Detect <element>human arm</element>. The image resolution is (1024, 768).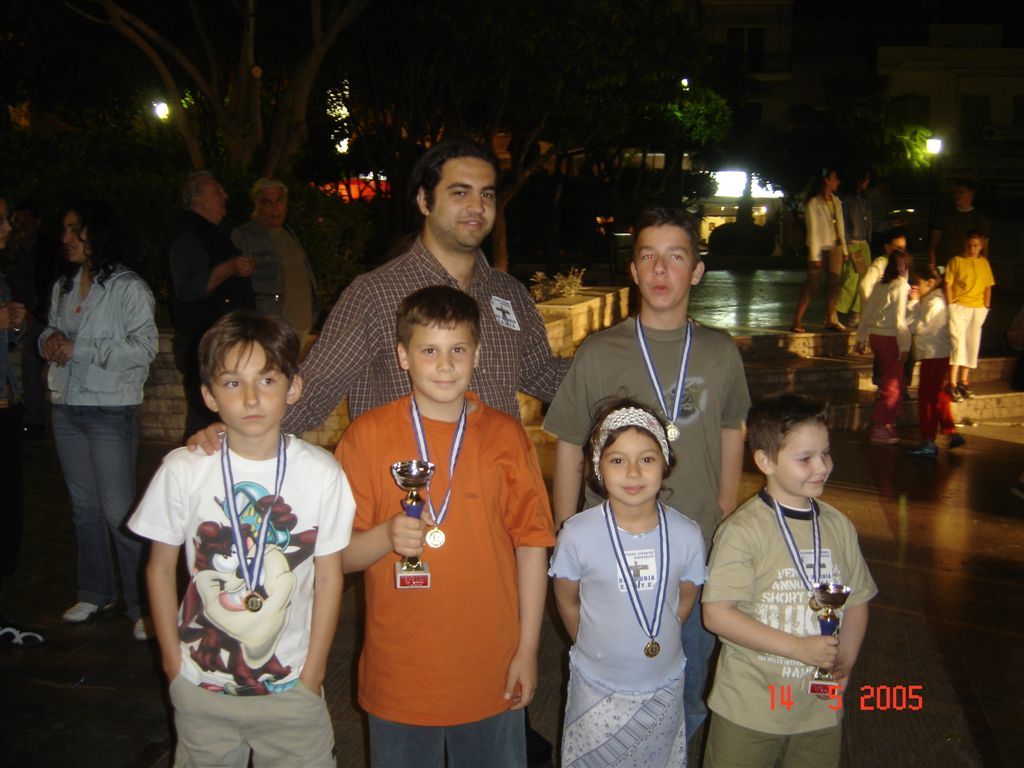
[x1=165, y1=235, x2=256, y2=304].
